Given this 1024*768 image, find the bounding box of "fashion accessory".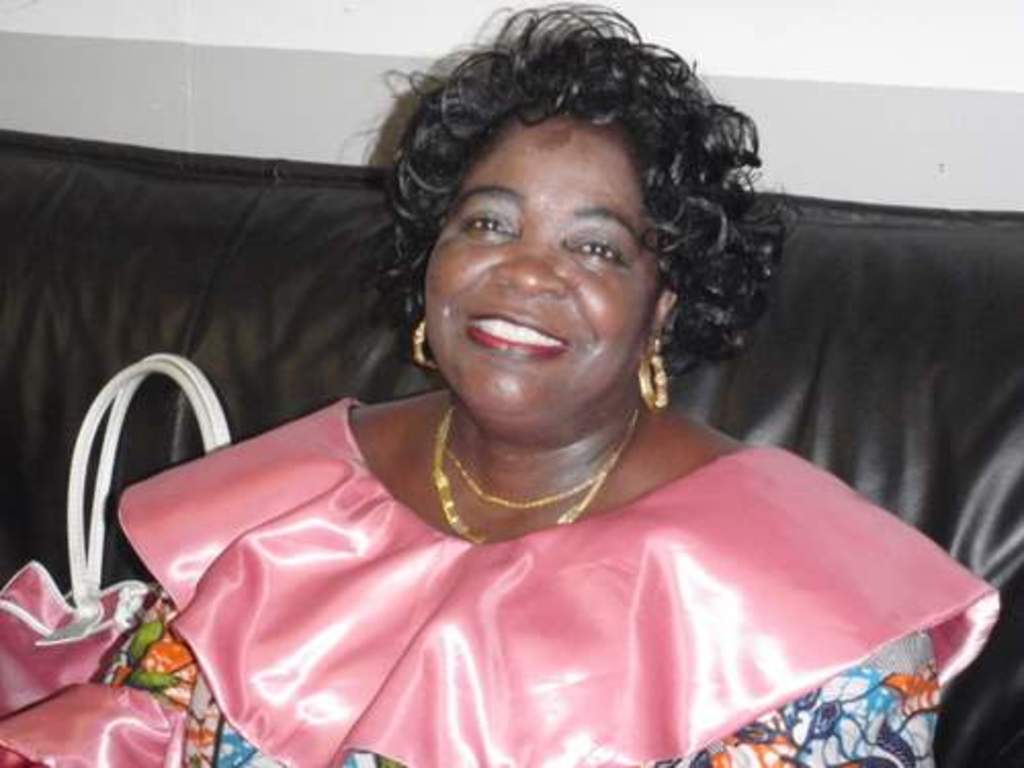
436 408 641 512.
